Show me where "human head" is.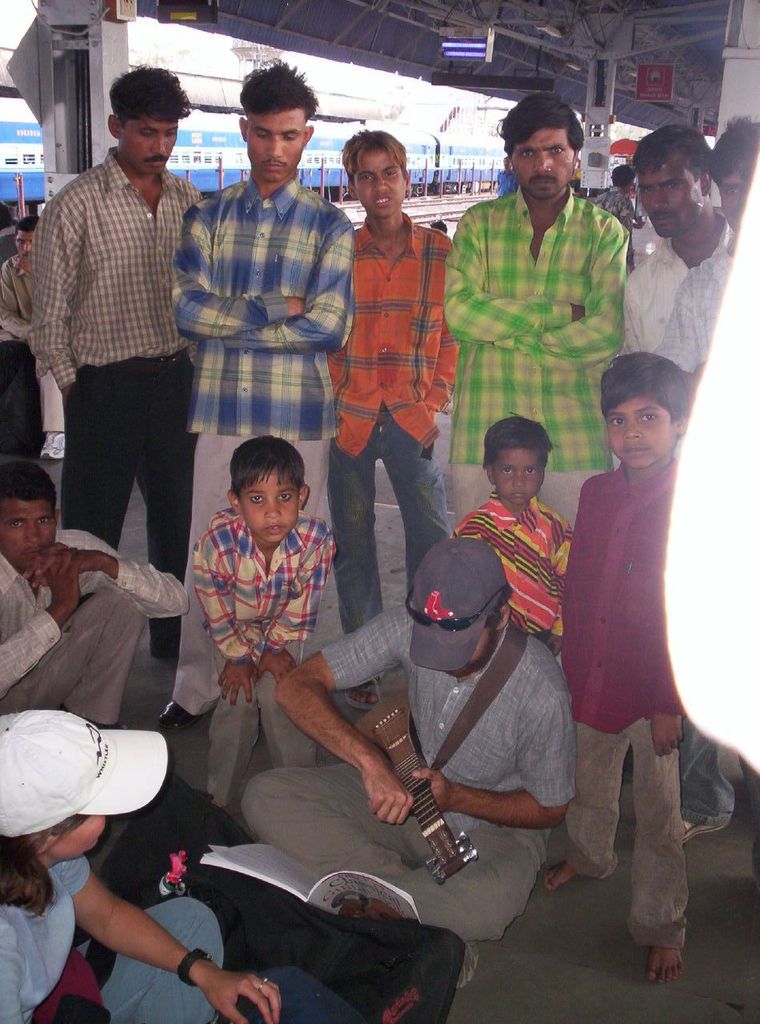
"human head" is at pyautogui.locateOnScreen(501, 89, 584, 196).
